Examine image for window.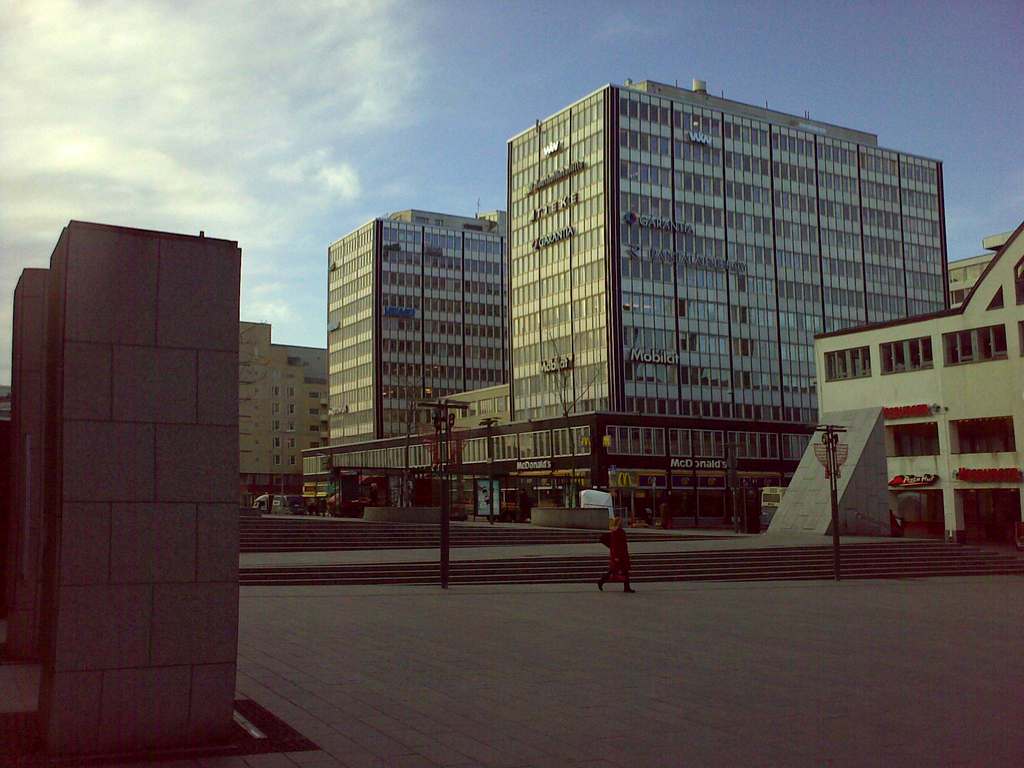
Examination result: detection(826, 345, 871, 383).
